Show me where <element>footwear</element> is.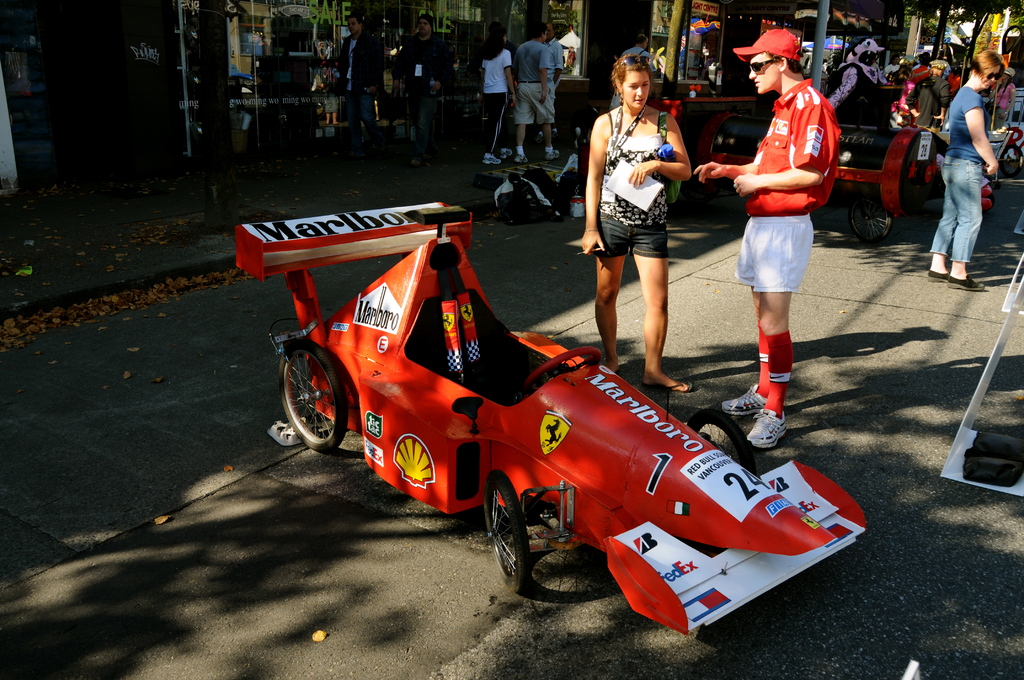
<element>footwear</element> is at BBox(516, 153, 530, 164).
